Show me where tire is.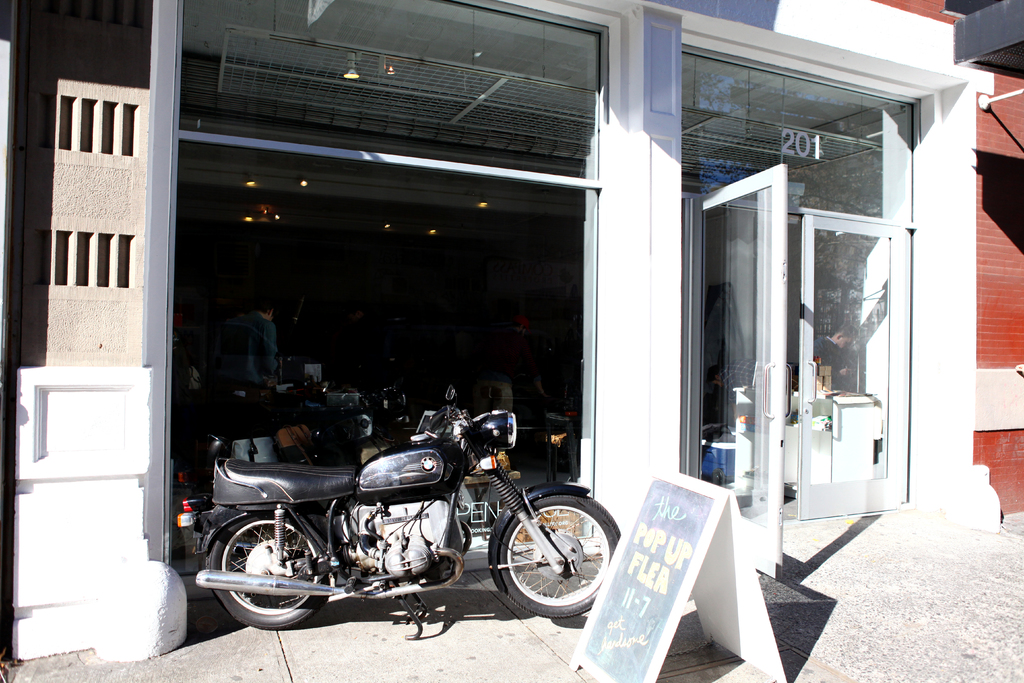
tire is at [left=200, top=514, right=328, bottom=631].
